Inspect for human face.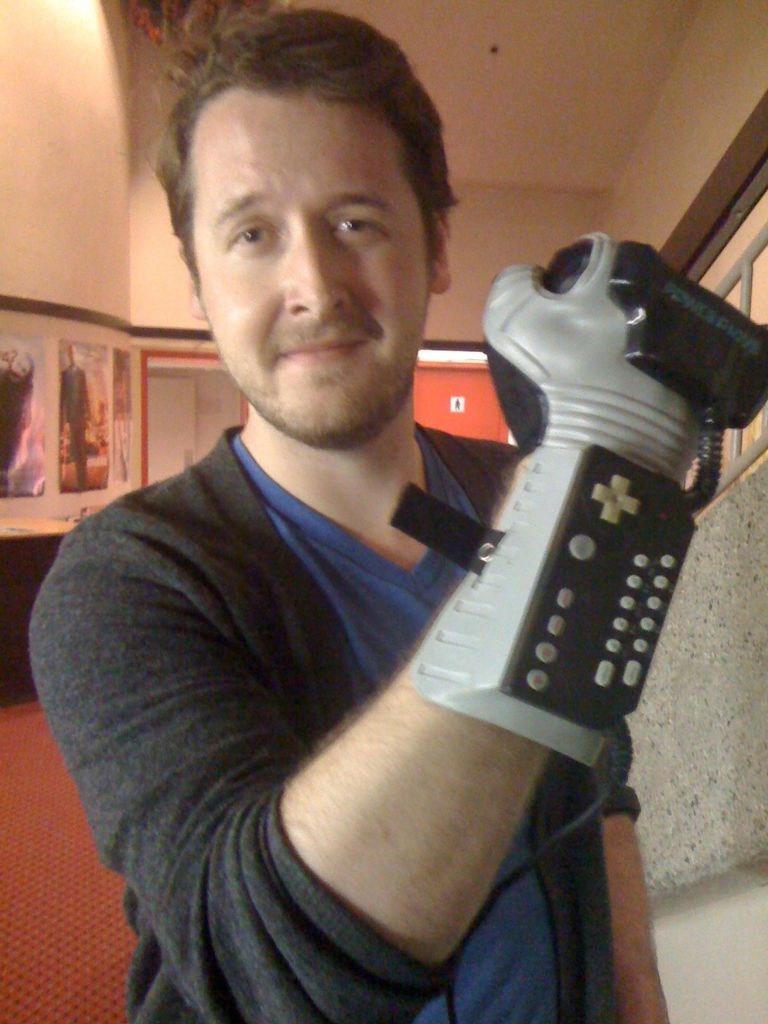
Inspection: [191,92,436,438].
